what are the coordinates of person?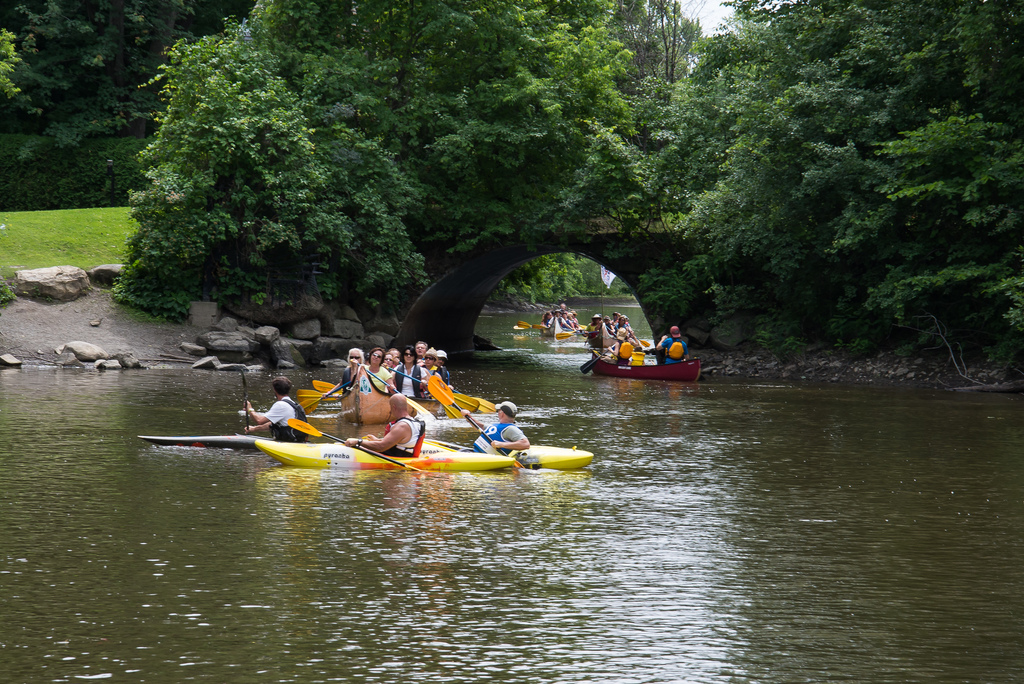
244, 372, 312, 440.
